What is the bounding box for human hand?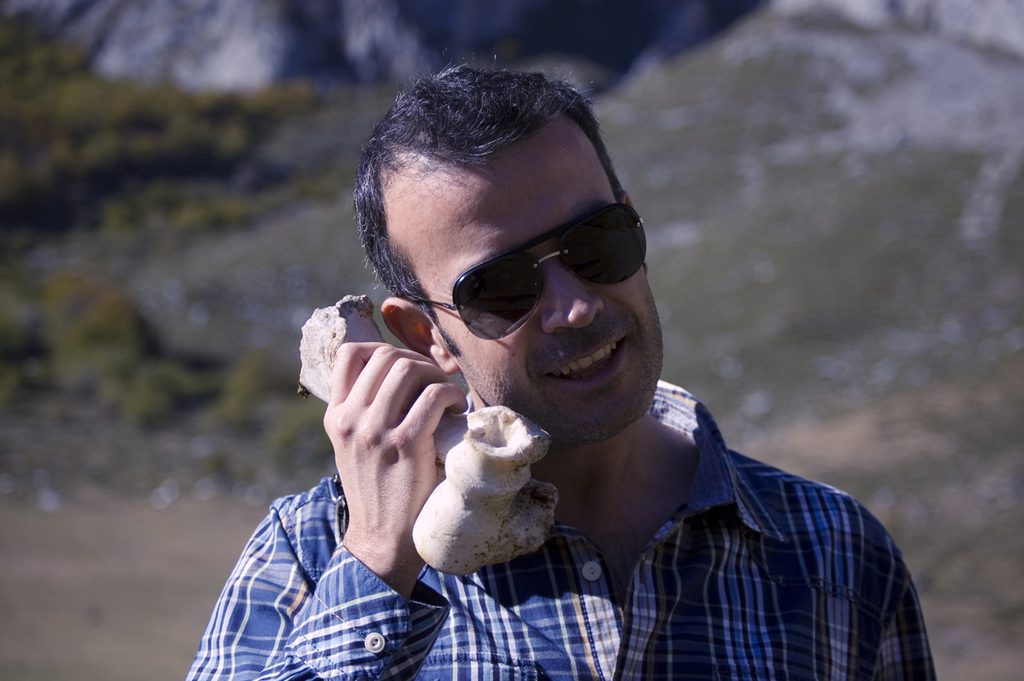
(322,315,454,539).
